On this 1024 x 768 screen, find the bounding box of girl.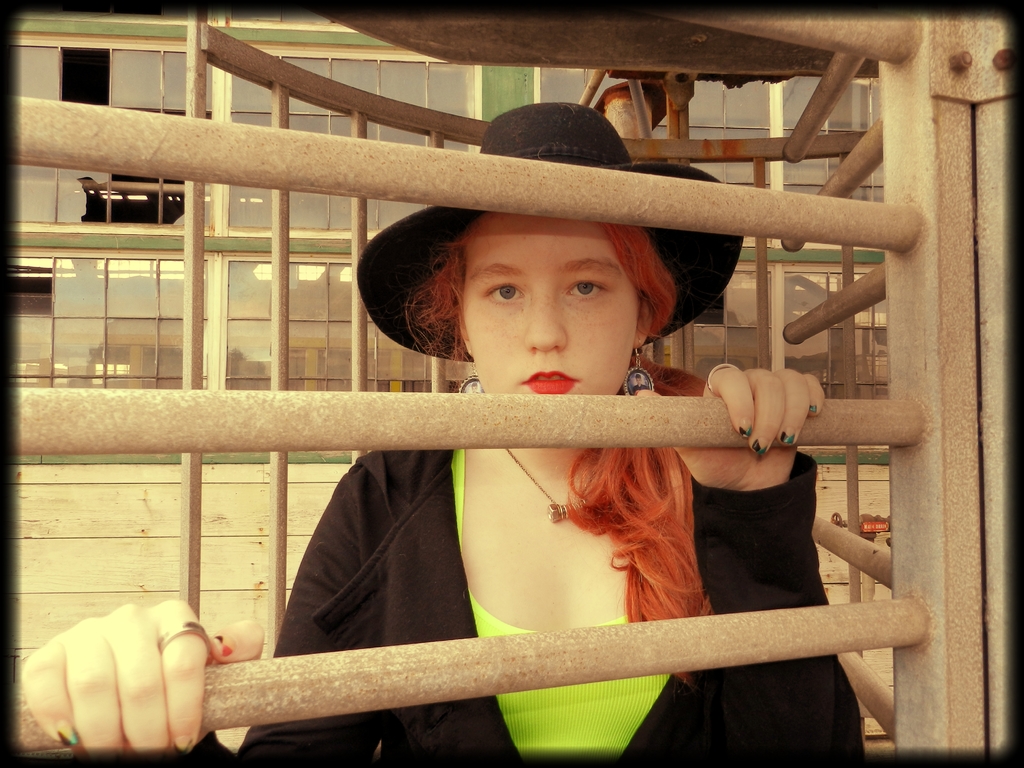
Bounding box: l=14, t=95, r=872, b=767.
